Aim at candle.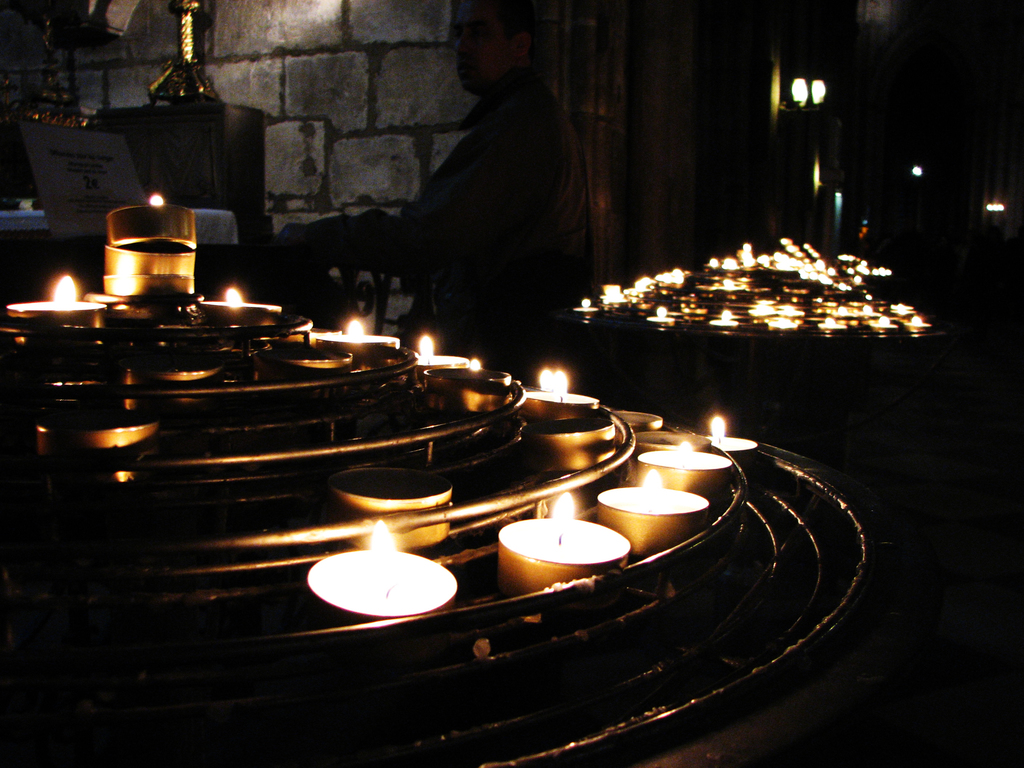
Aimed at [x1=576, y1=234, x2=931, y2=339].
